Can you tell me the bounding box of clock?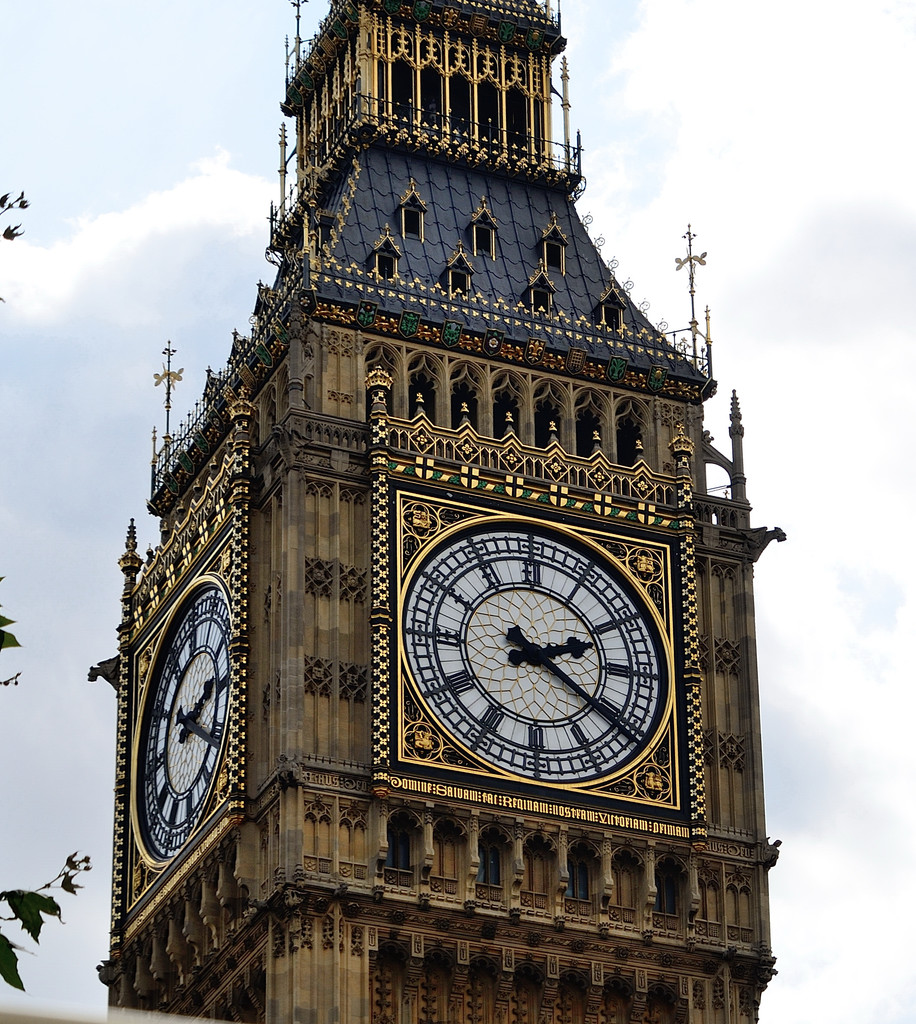
{"left": 125, "top": 573, "right": 235, "bottom": 881}.
